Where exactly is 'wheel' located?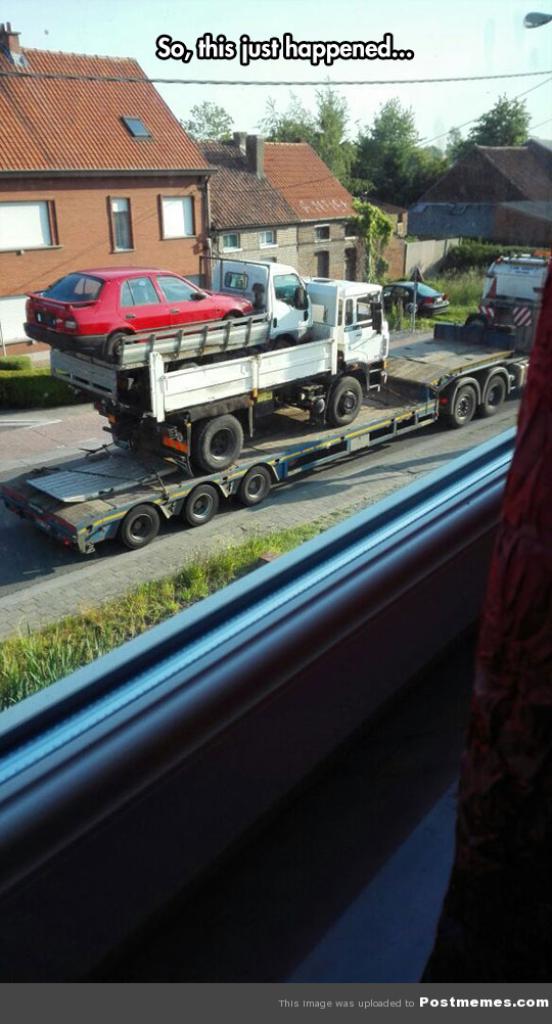
Its bounding box is <bbox>276, 338, 295, 346</bbox>.
